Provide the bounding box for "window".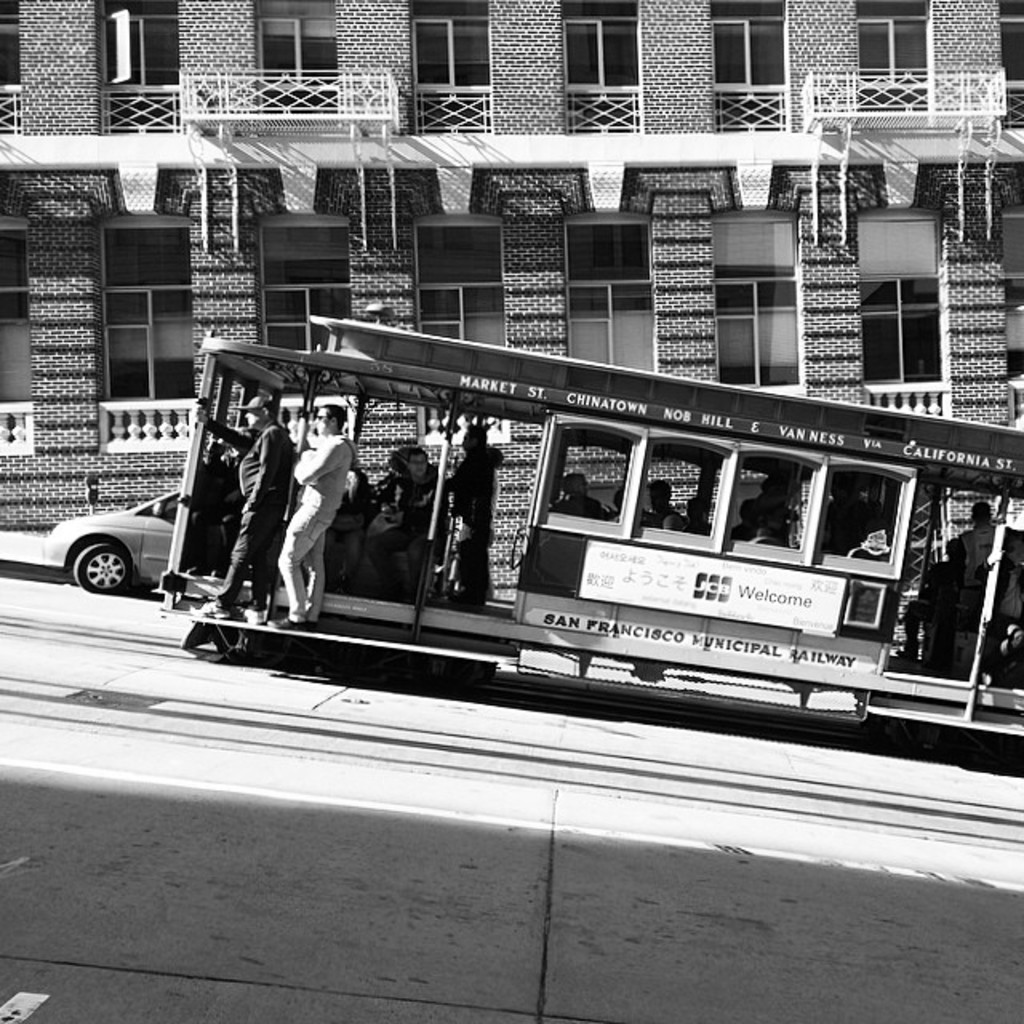
l=570, t=206, r=656, b=370.
